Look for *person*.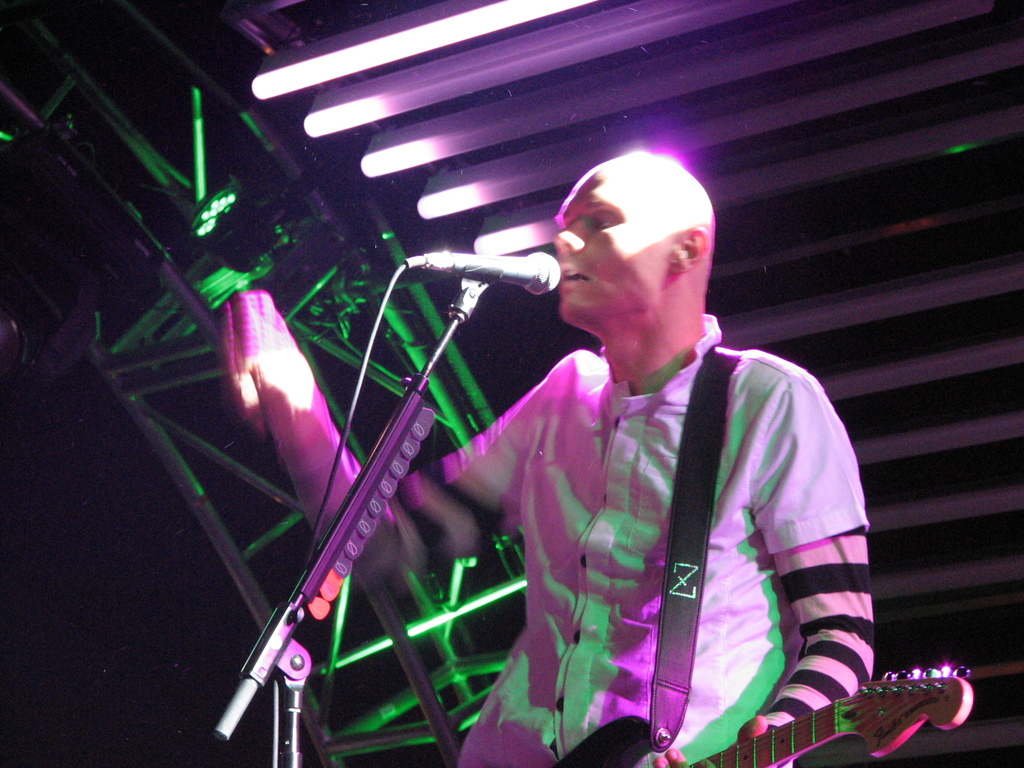
Found: (x1=224, y1=120, x2=764, y2=763).
